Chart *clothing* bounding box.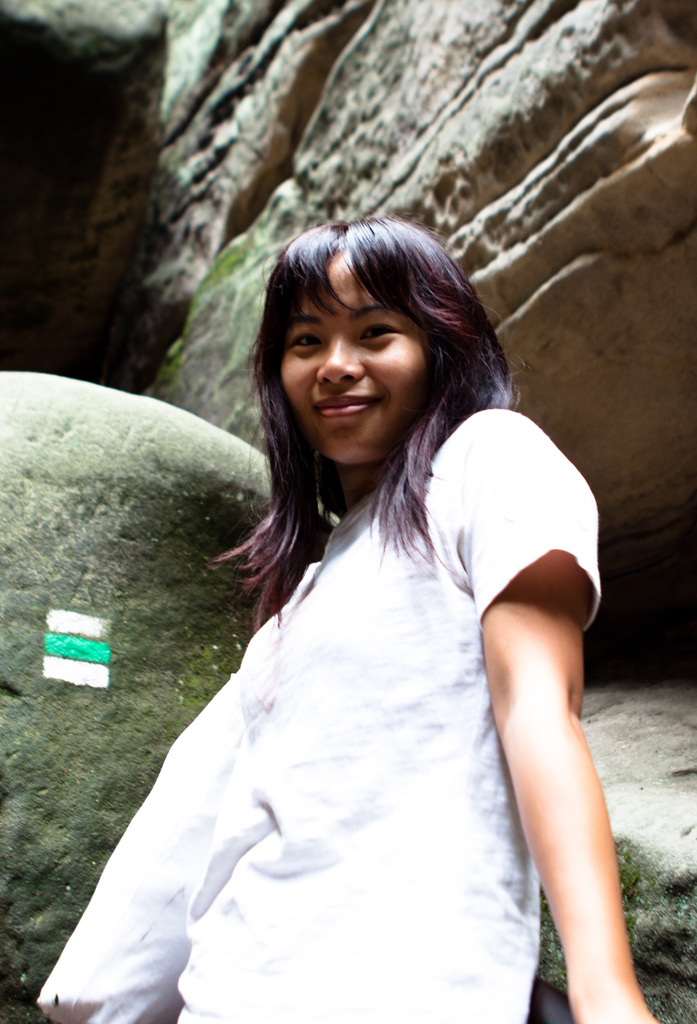
Charted: x1=36 y1=407 x2=615 y2=1016.
